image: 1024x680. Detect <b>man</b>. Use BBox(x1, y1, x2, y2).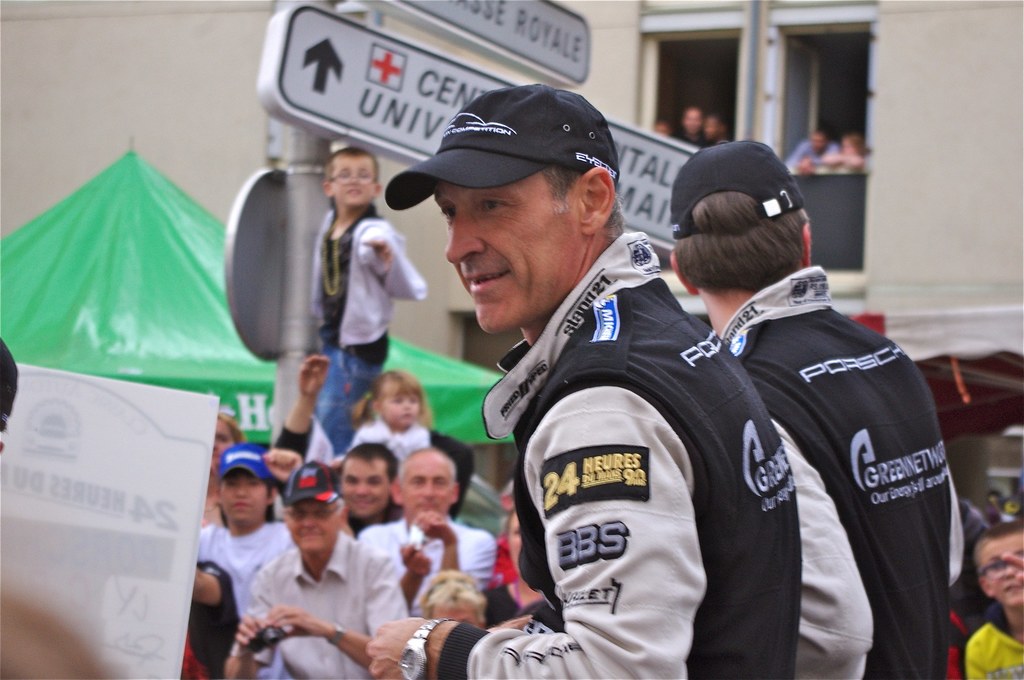
BBox(356, 446, 492, 619).
